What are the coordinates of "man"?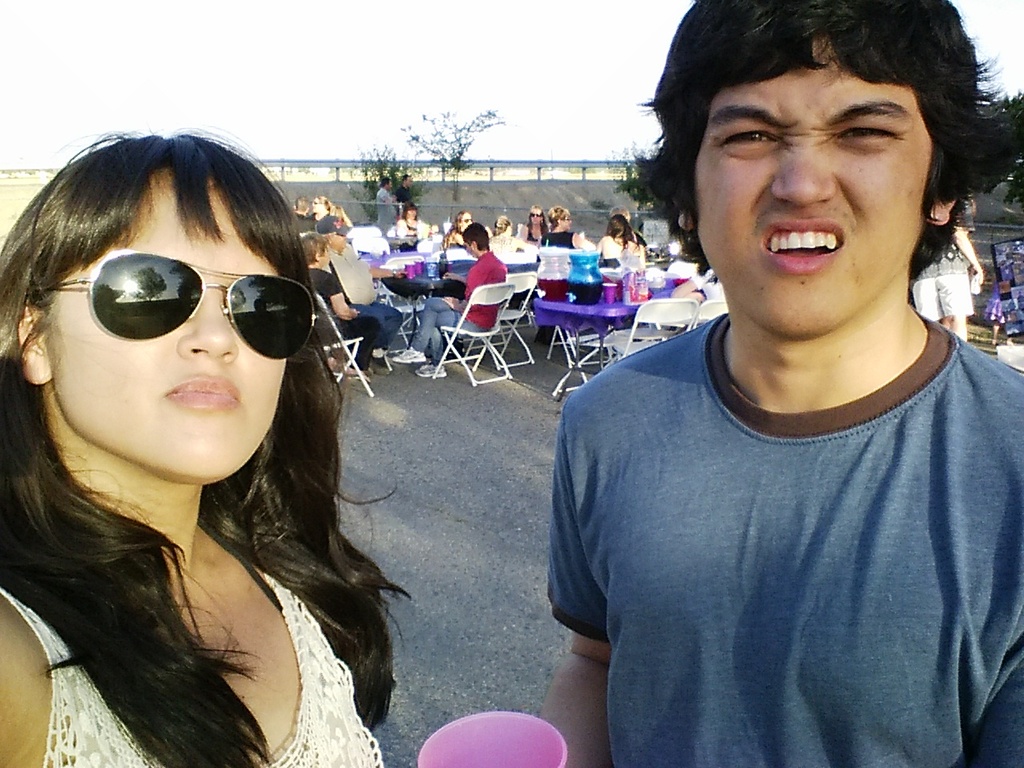
pyautogui.locateOnScreen(392, 220, 506, 378).
